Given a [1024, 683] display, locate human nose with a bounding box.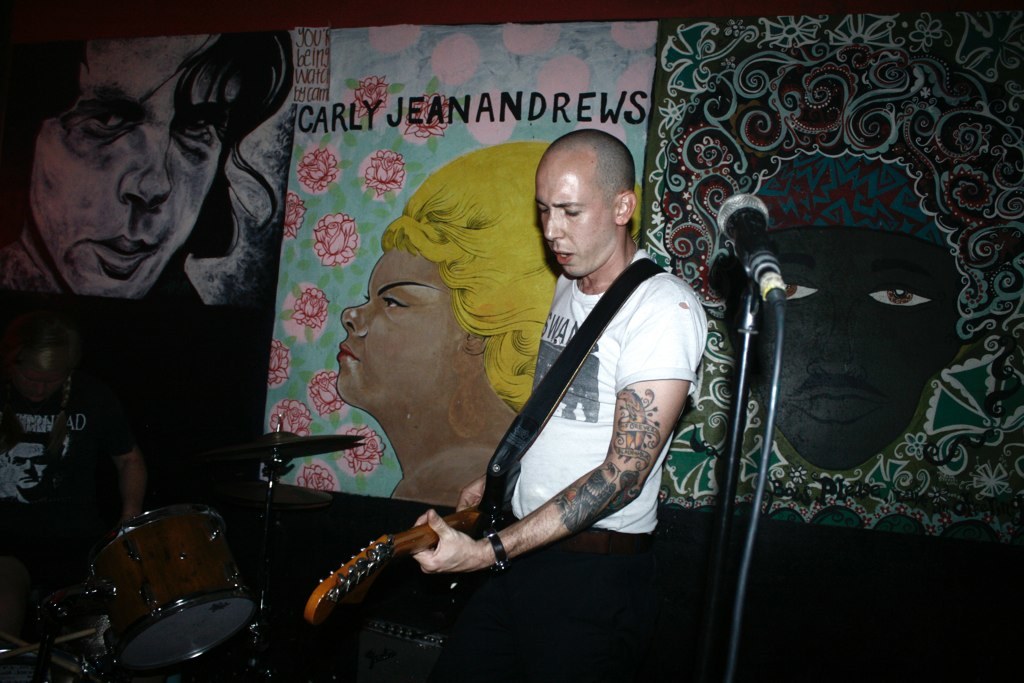
Located: l=541, t=211, r=562, b=247.
